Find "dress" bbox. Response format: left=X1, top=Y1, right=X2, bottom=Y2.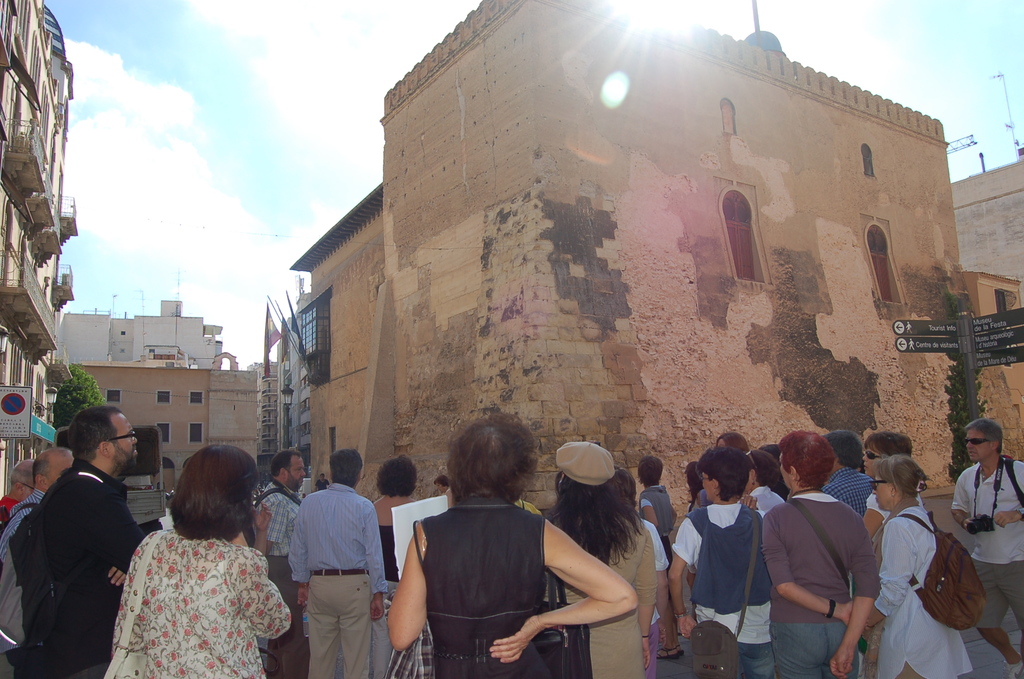
left=868, top=502, right=970, bottom=678.
